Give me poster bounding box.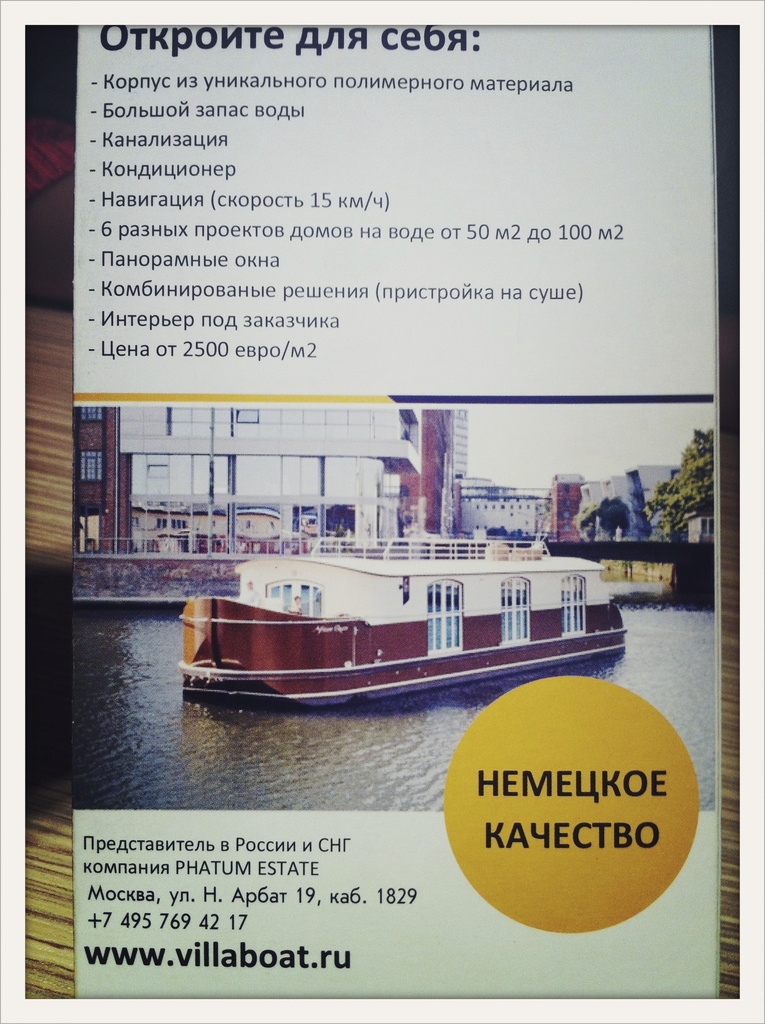
box(70, 17, 721, 1004).
